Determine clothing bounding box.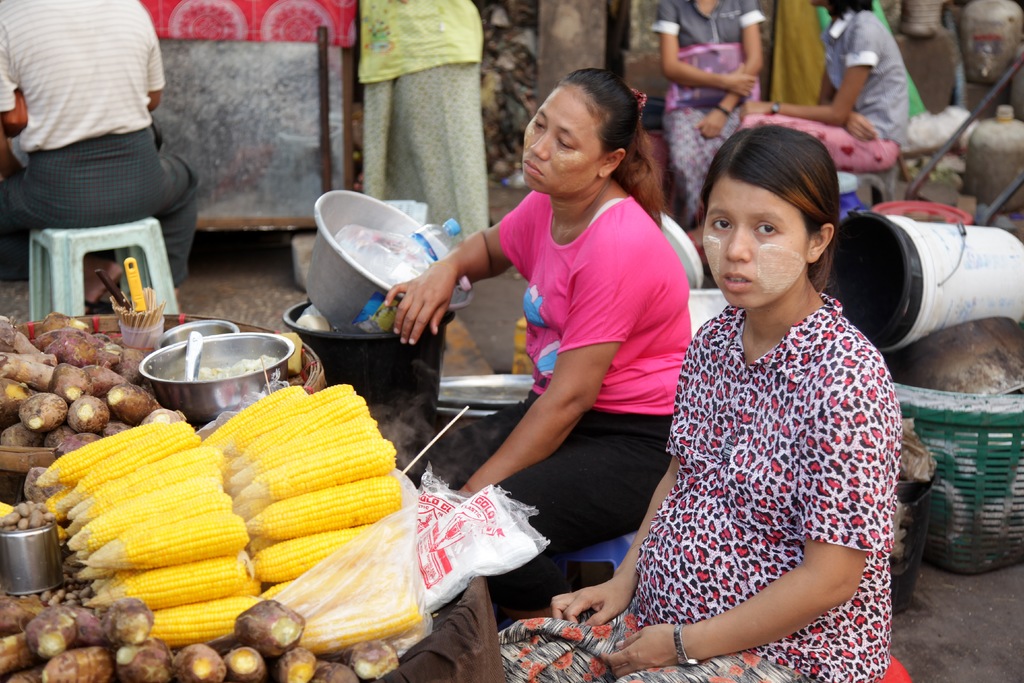
Determined: BBox(499, 190, 693, 418).
